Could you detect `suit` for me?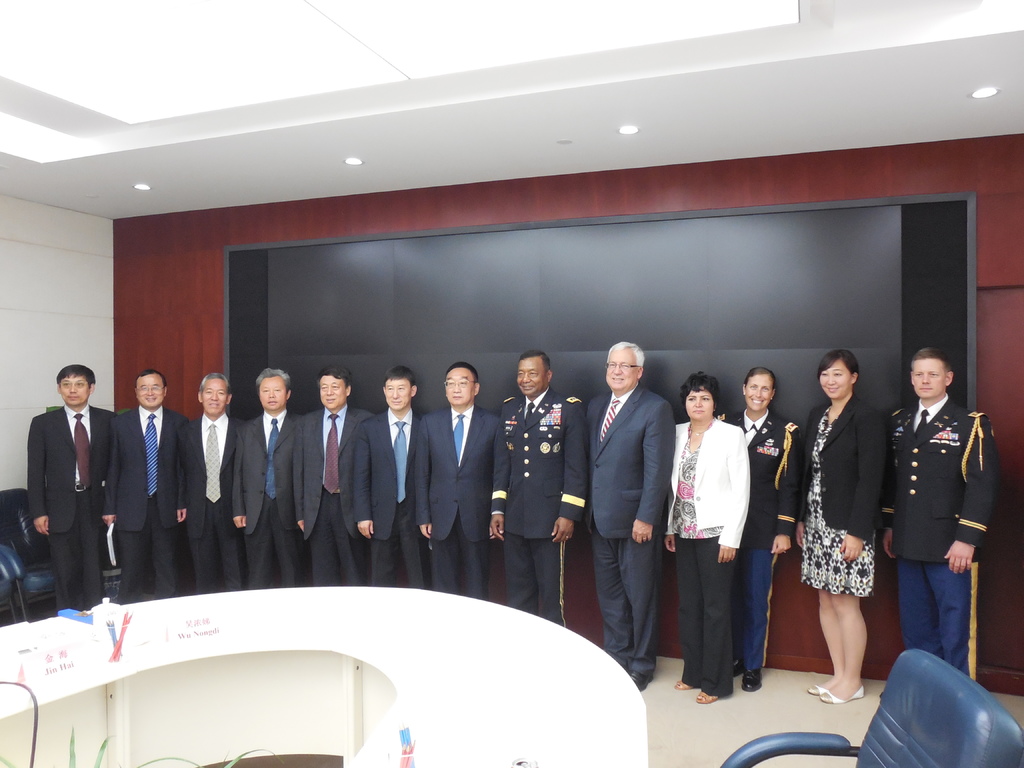
Detection result: <region>585, 381, 675, 678</region>.
